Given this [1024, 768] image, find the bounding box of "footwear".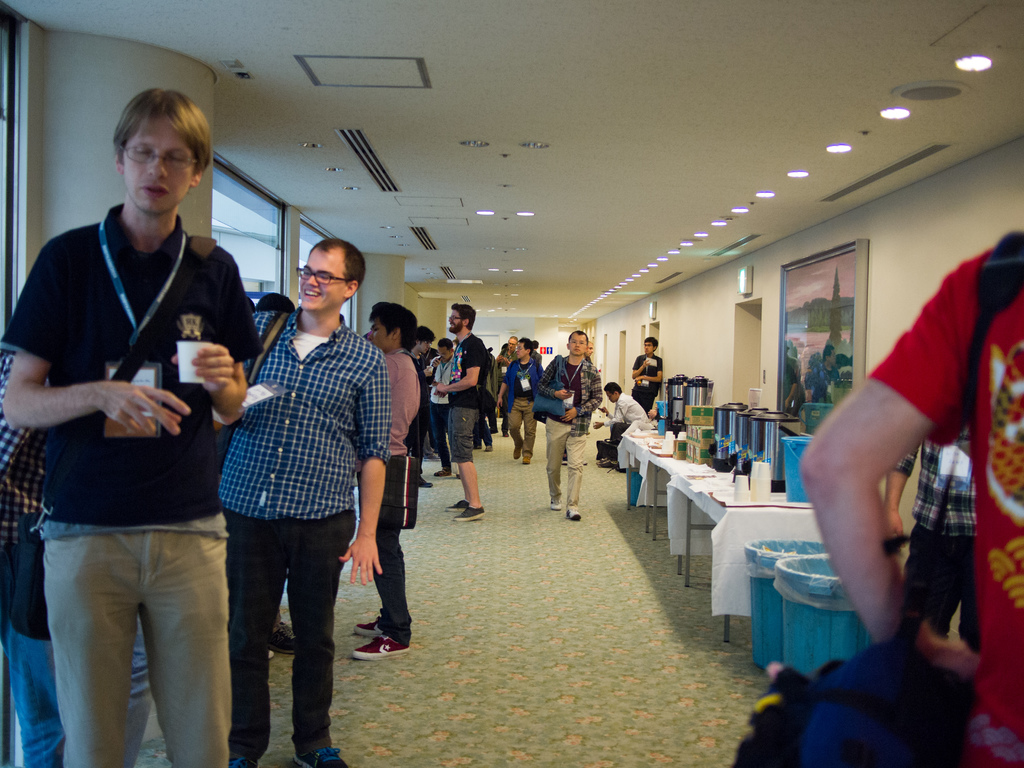
rect(447, 504, 486, 520).
